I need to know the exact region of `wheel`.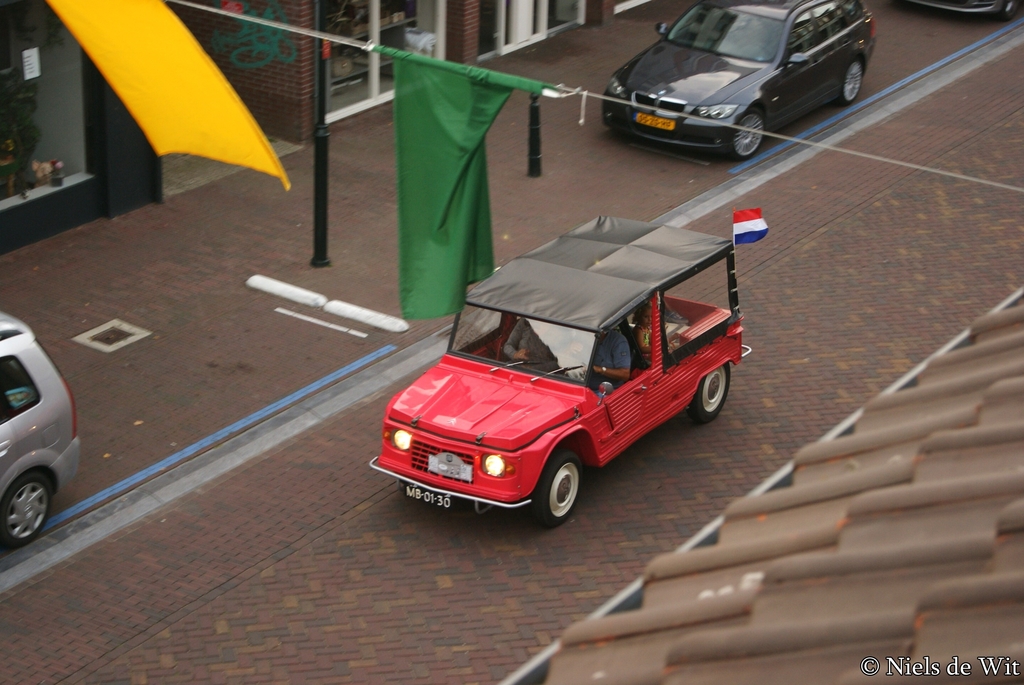
Region: box(691, 368, 730, 418).
